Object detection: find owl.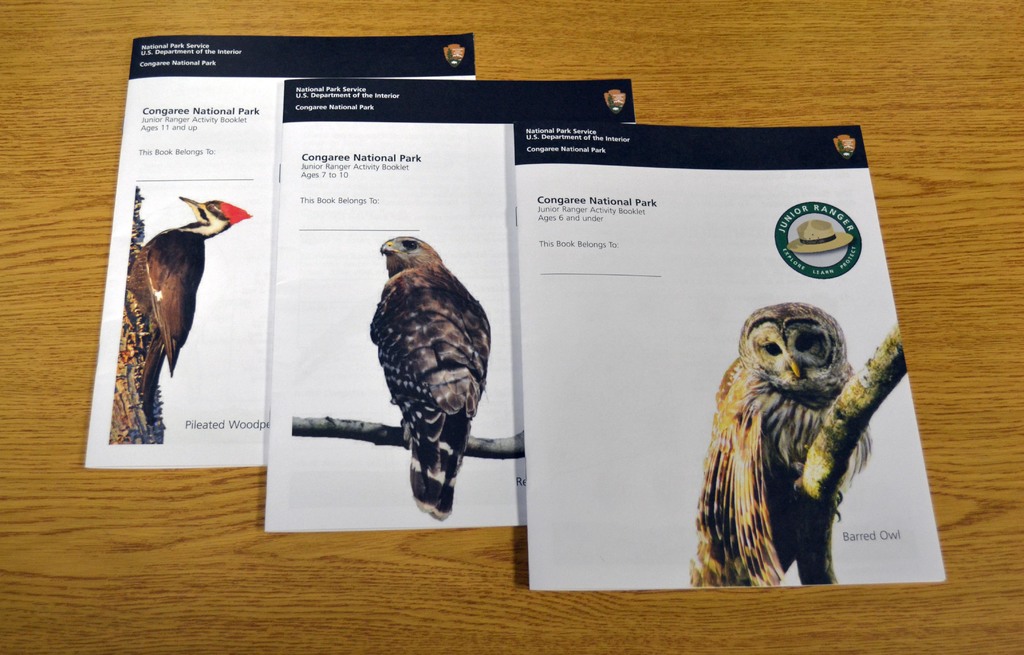
[left=688, top=301, right=877, bottom=595].
